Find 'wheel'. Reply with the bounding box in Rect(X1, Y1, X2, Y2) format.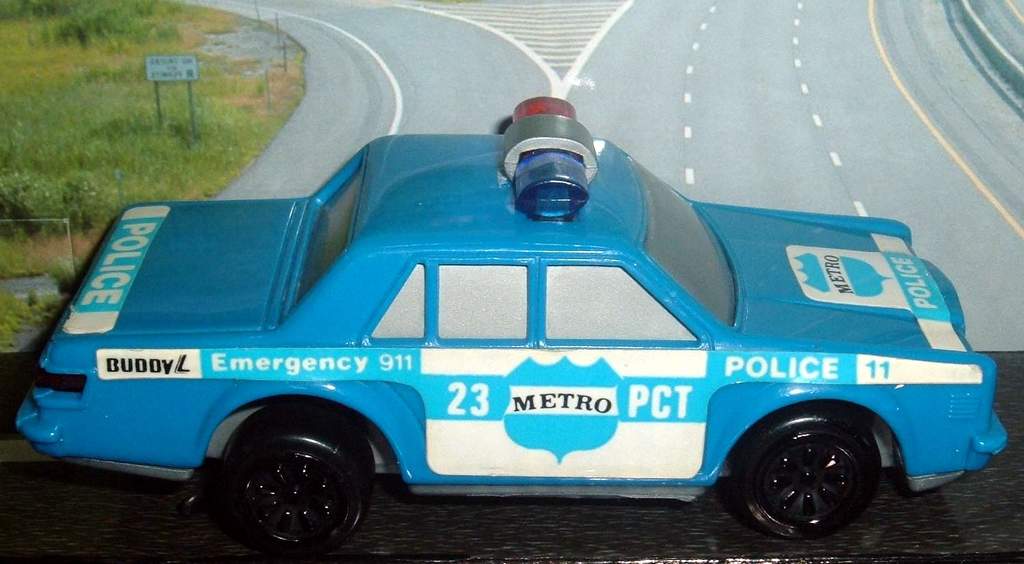
Rect(215, 406, 374, 554).
